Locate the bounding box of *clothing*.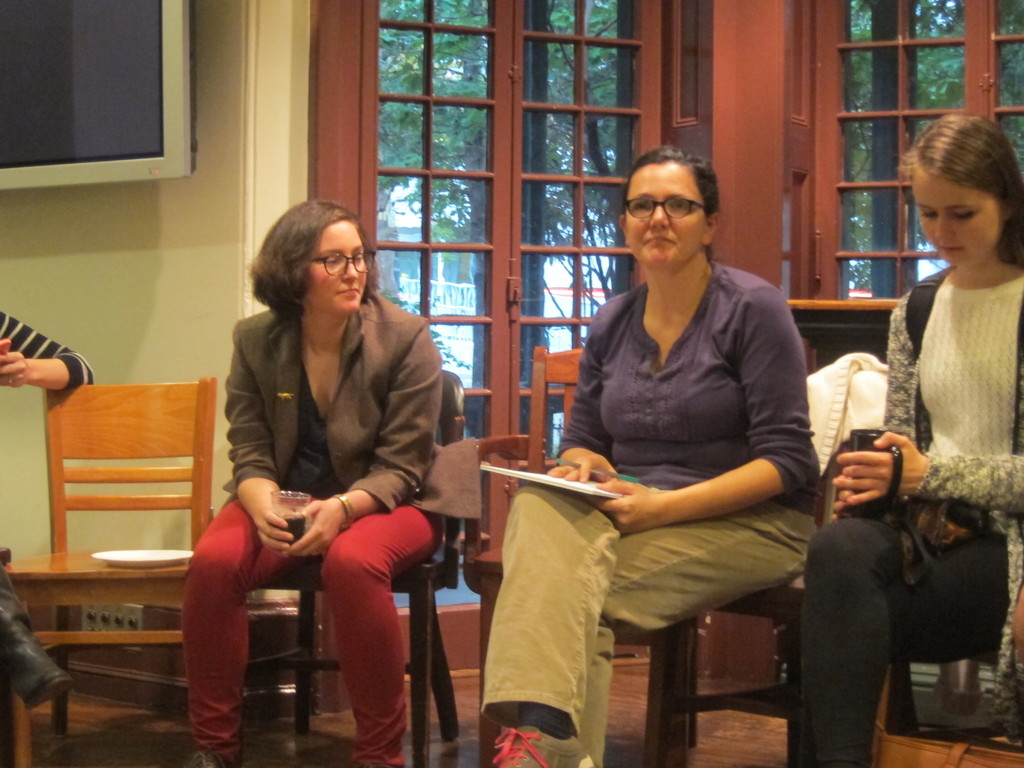
Bounding box: crop(481, 262, 828, 767).
